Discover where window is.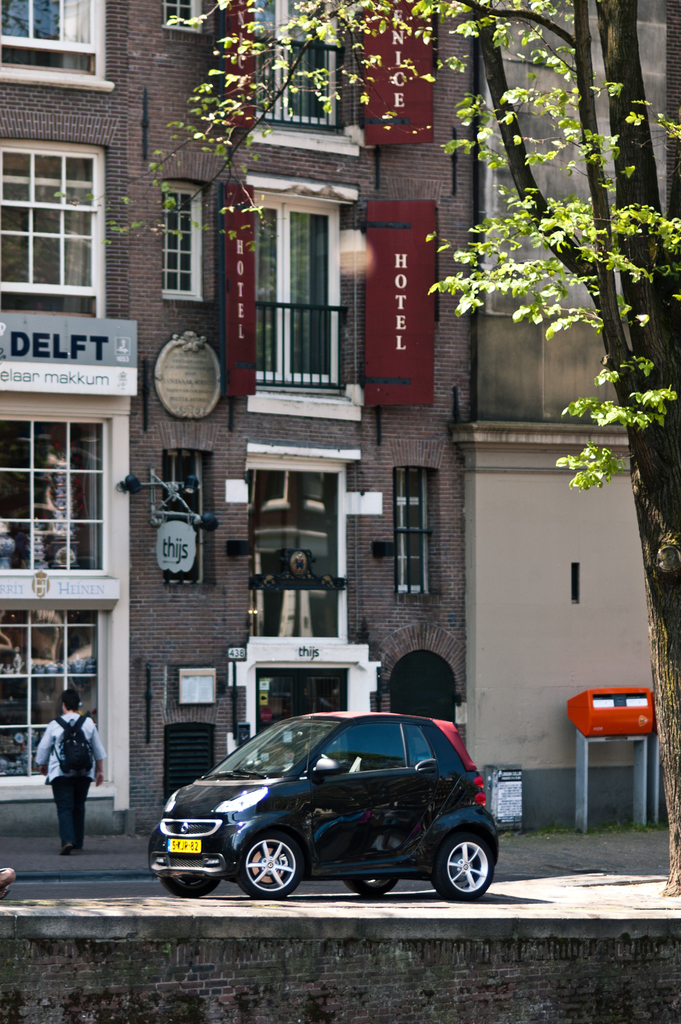
Discovered at Rect(0, 413, 110, 574).
